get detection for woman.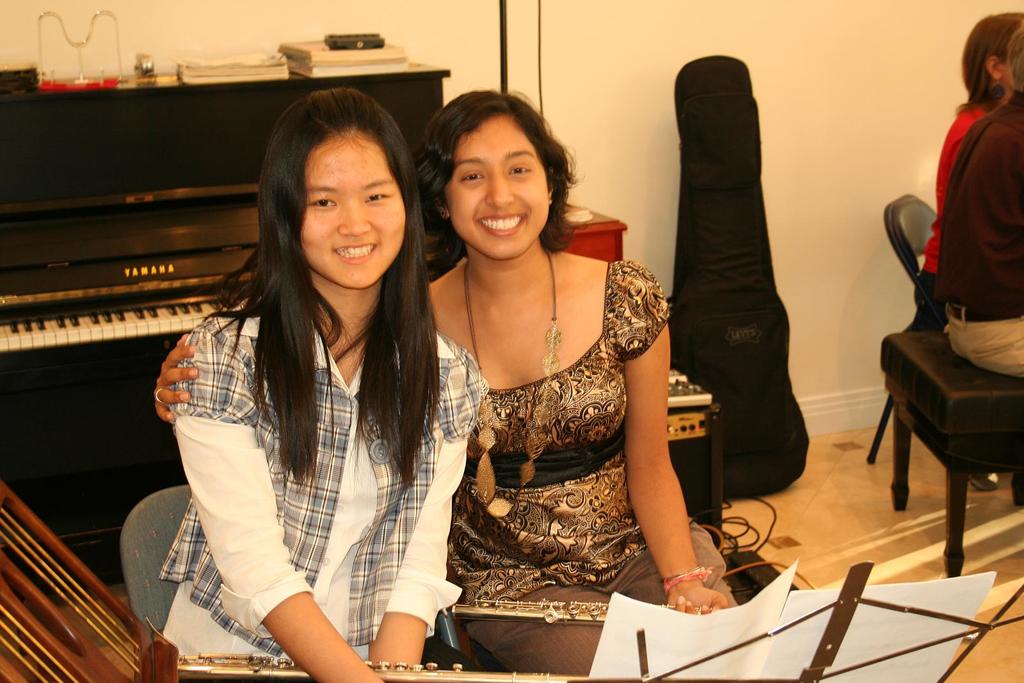
Detection: {"left": 136, "top": 66, "right": 740, "bottom": 671}.
